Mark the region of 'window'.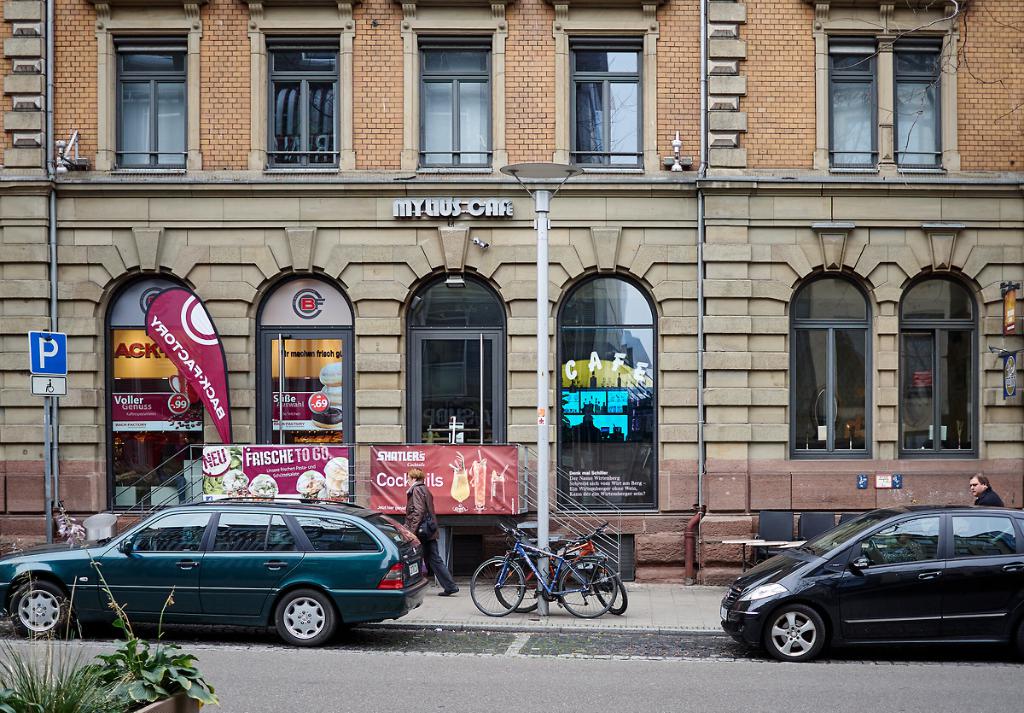
Region: BBox(401, 266, 509, 445).
